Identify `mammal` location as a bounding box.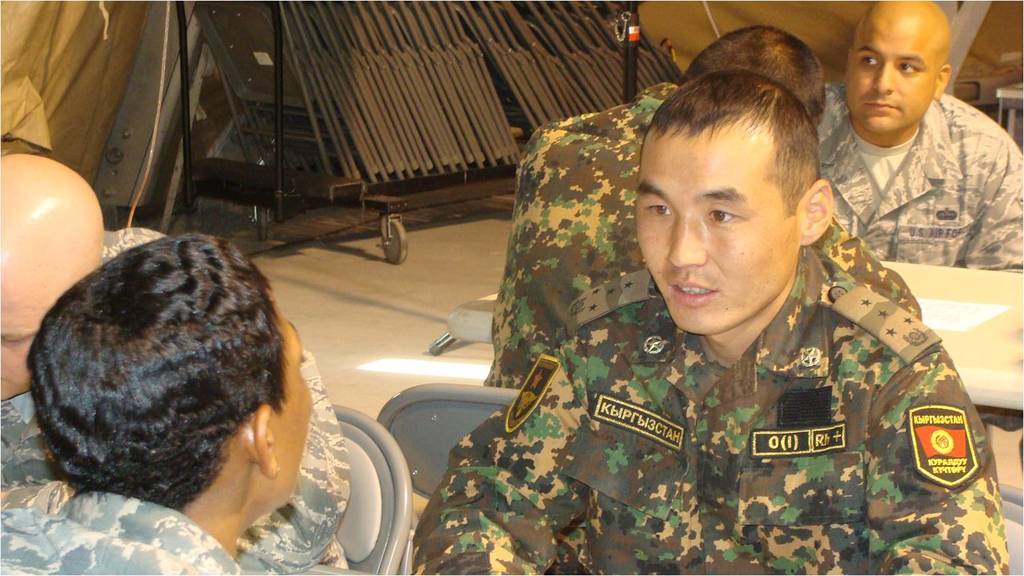
x1=0, y1=231, x2=317, y2=575.
